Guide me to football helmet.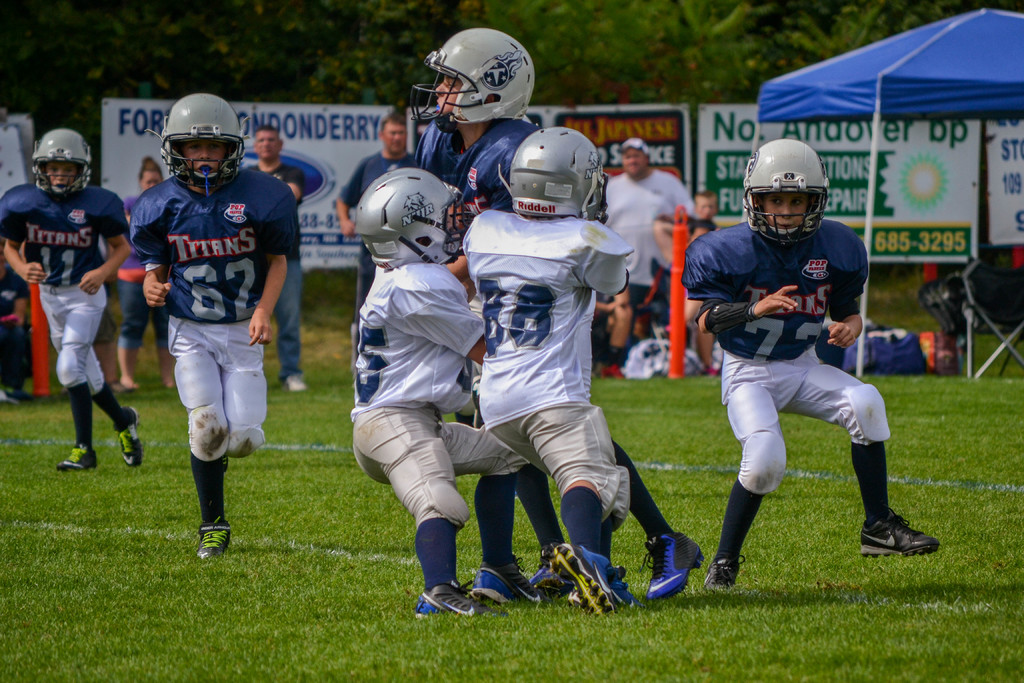
Guidance: <region>409, 28, 543, 140</region>.
